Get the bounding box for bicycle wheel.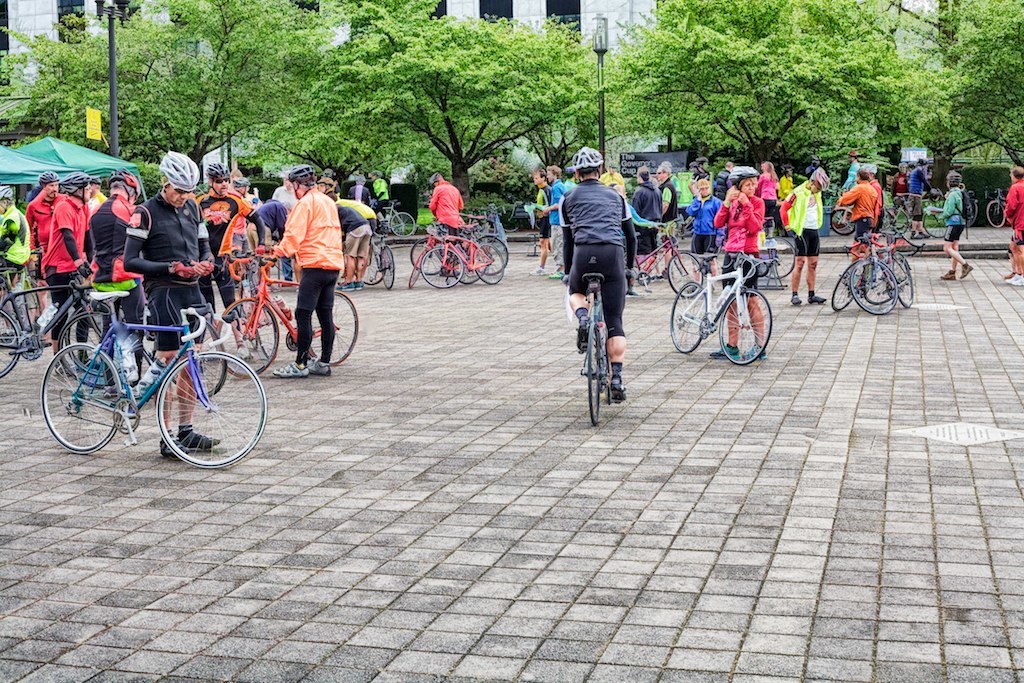
rect(583, 326, 609, 427).
